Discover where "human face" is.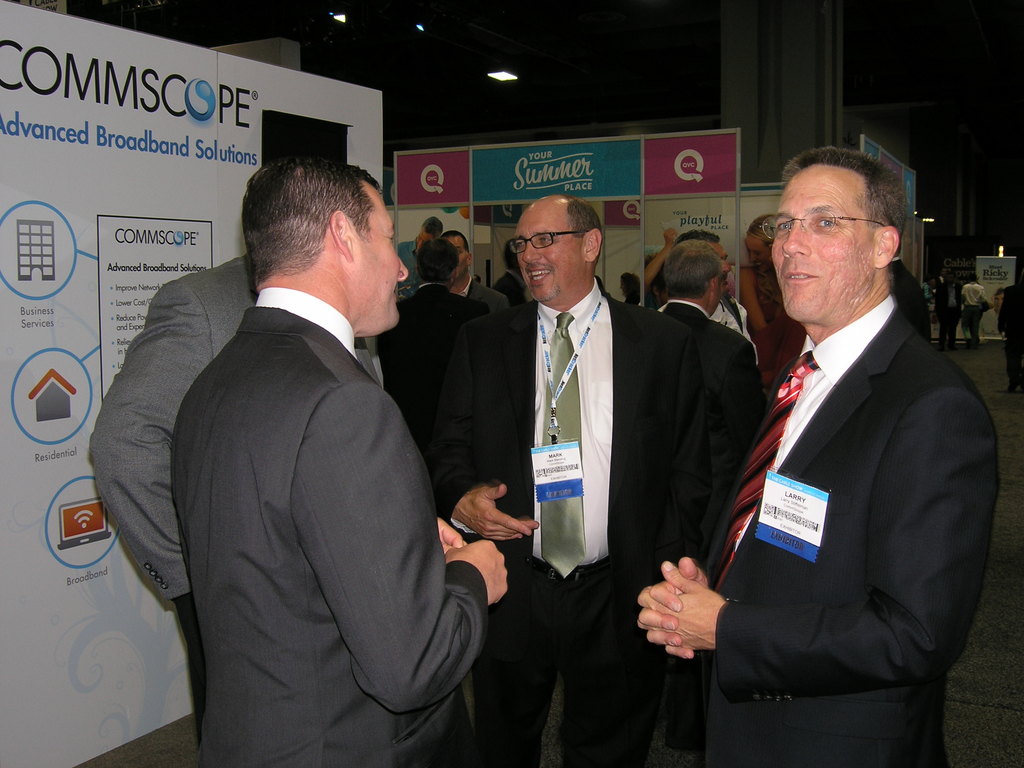
Discovered at bbox(358, 187, 411, 337).
